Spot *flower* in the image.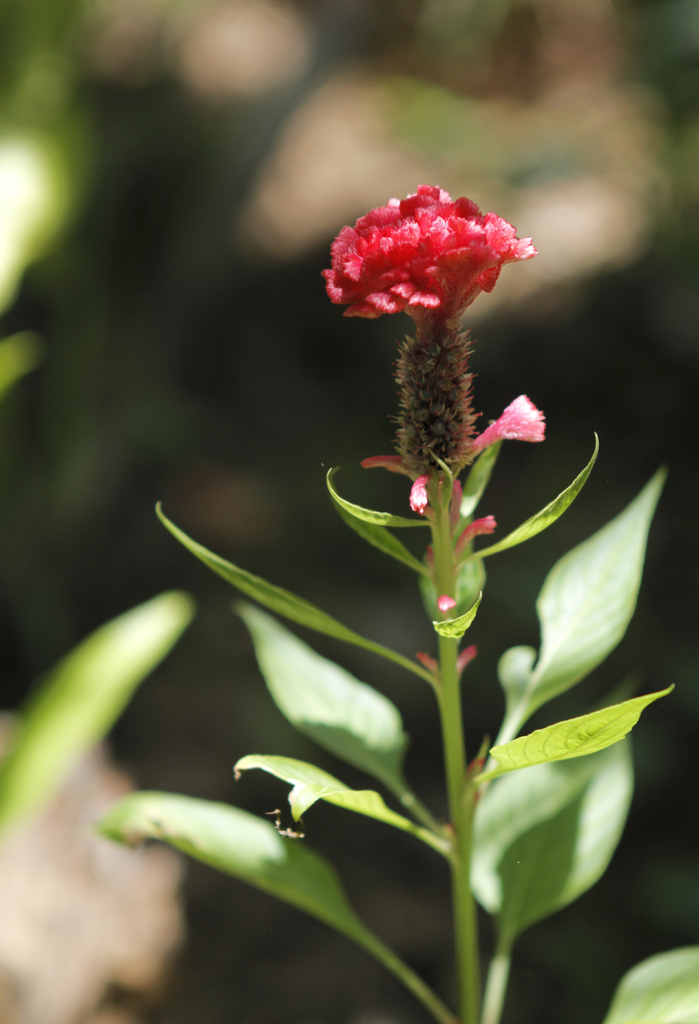
*flower* found at 317 172 546 330.
